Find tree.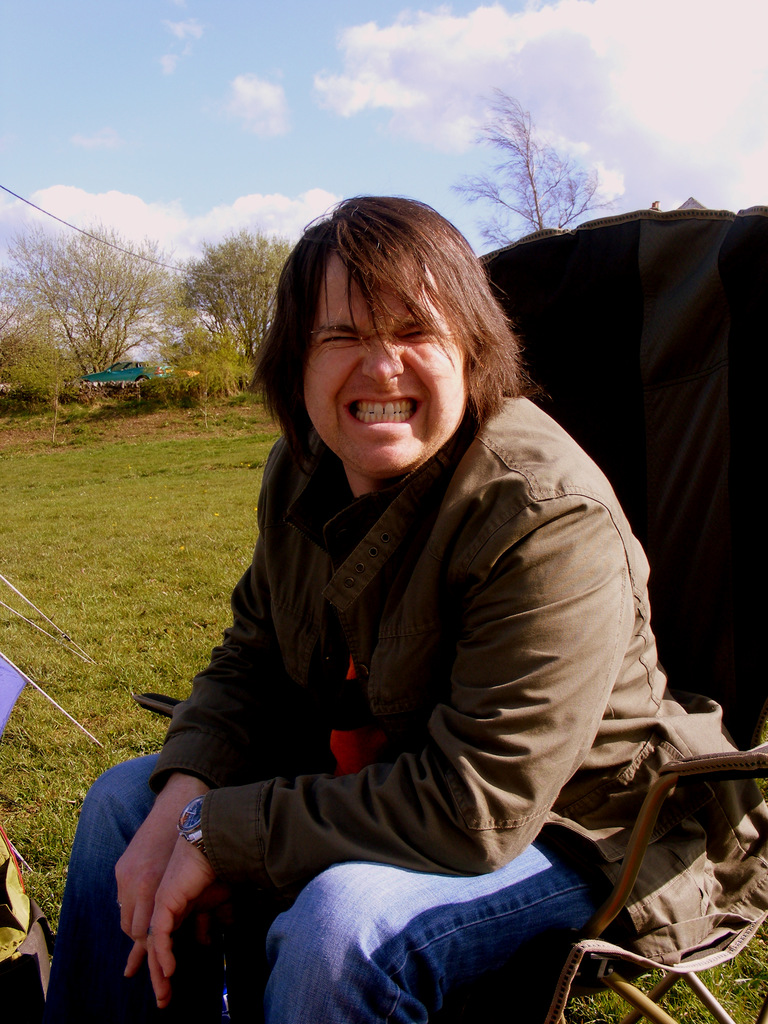
(x1=442, y1=73, x2=615, y2=255).
